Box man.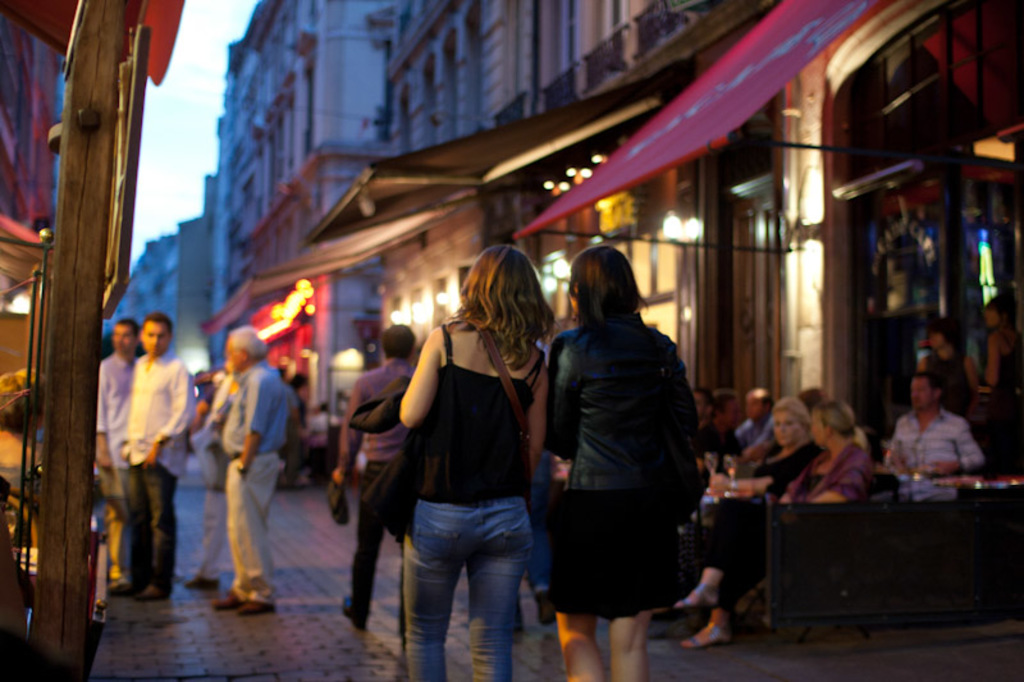
<region>96, 321, 142, 601</region>.
